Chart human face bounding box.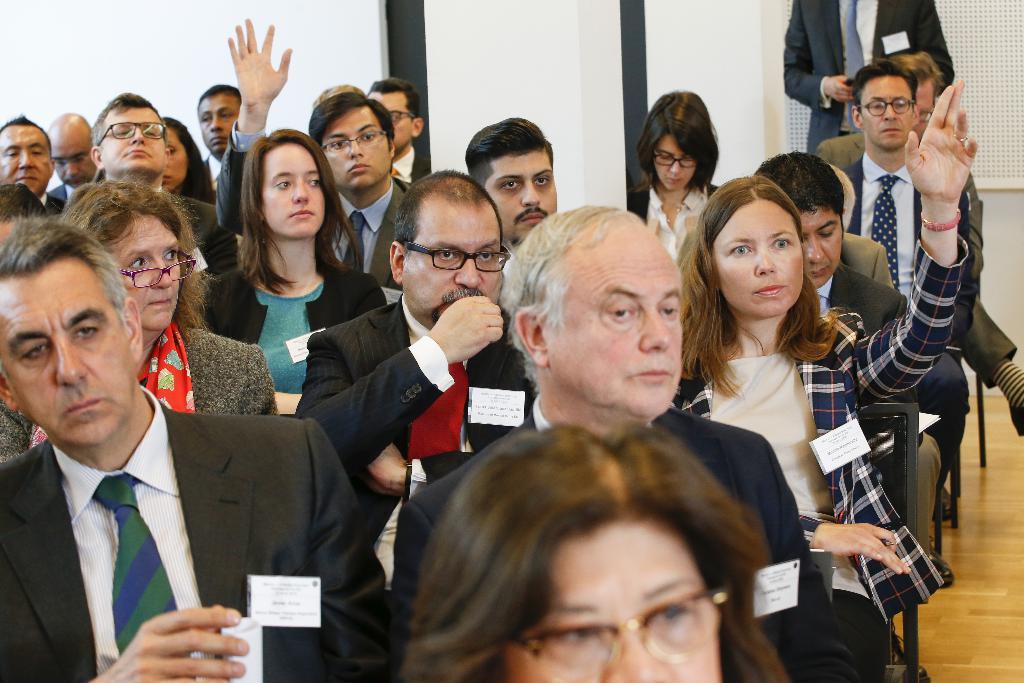
Charted: 492 164 557 240.
